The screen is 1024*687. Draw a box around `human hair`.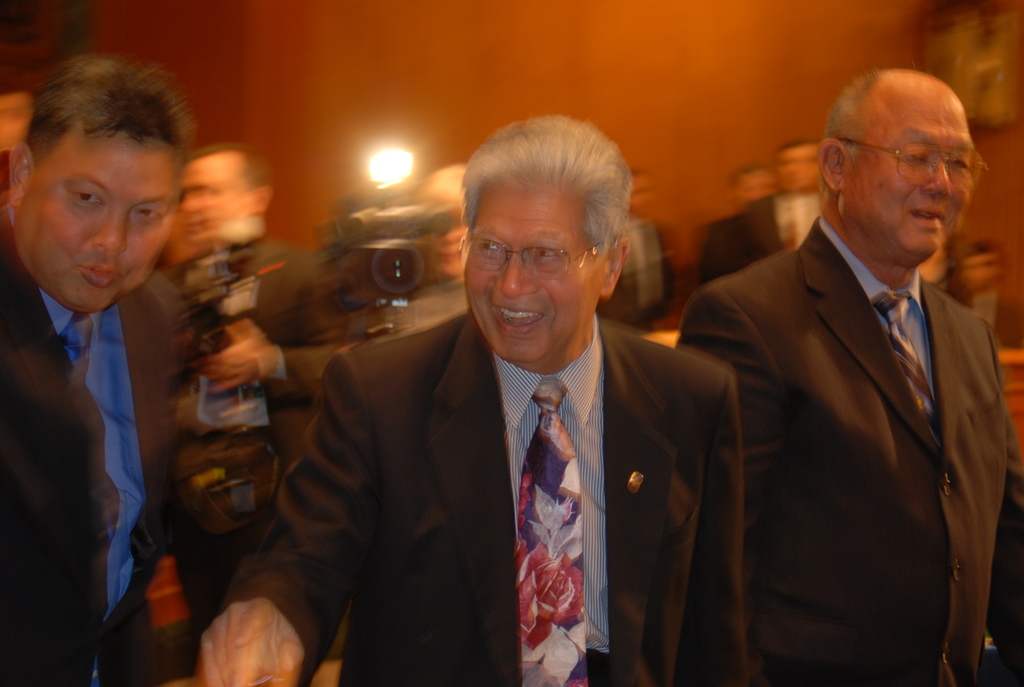
[468,115,642,274].
